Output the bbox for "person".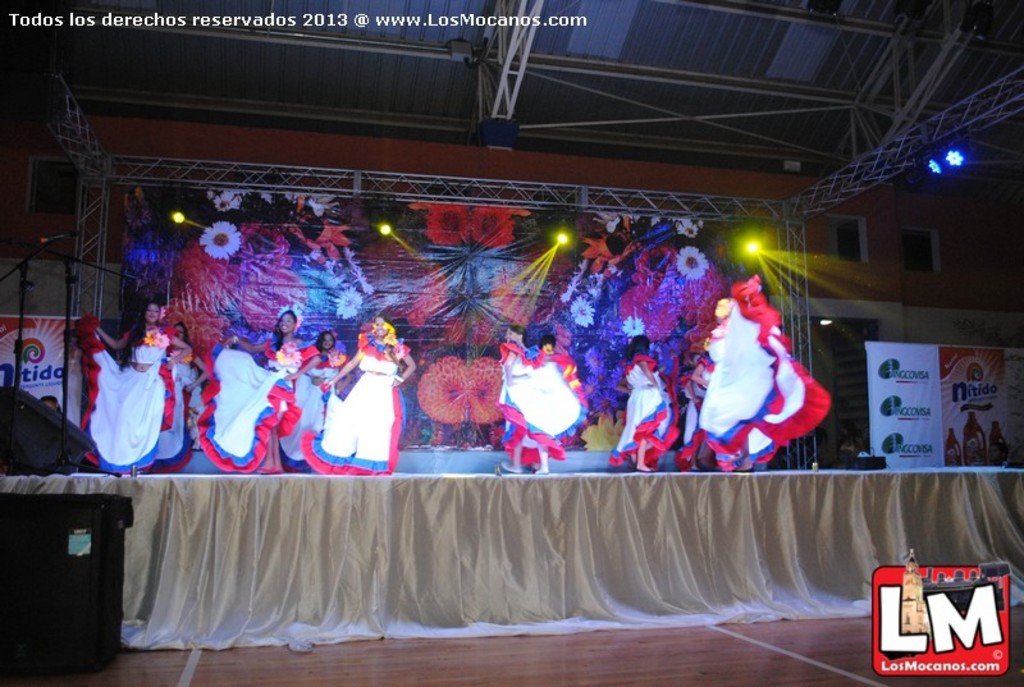
rect(72, 299, 192, 473).
